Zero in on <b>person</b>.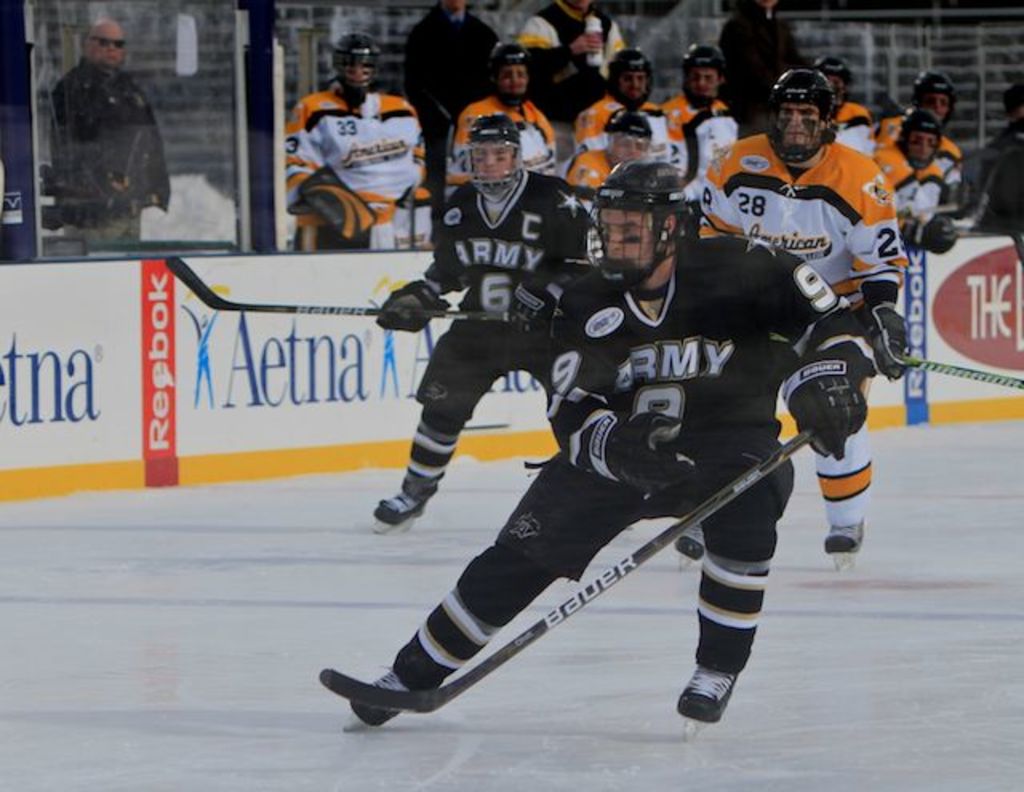
Zeroed in: locate(51, 19, 170, 243).
